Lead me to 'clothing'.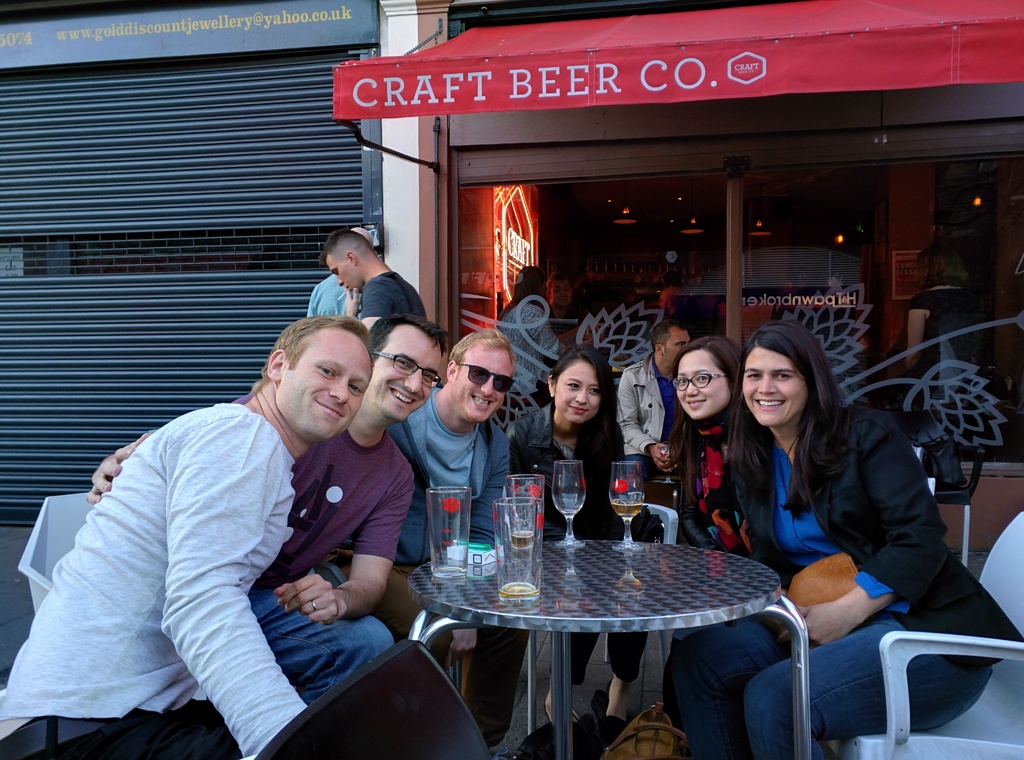
Lead to 358, 267, 426, 328.
